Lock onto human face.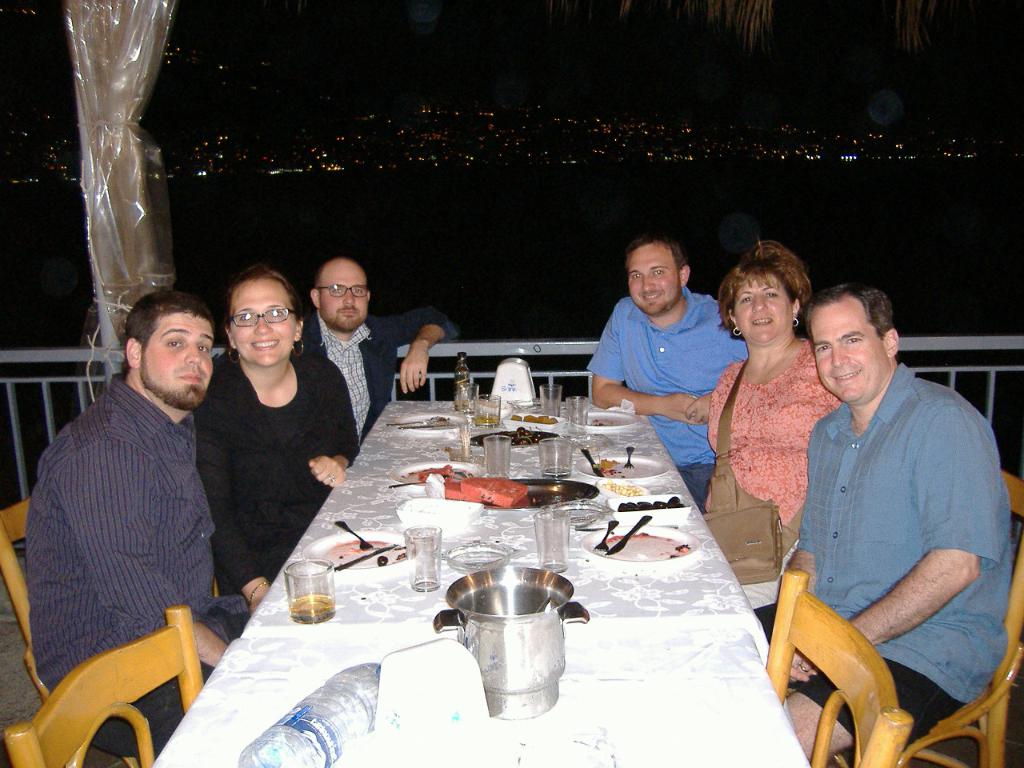
Locked: bbox=(323, 266, 367, 334).
